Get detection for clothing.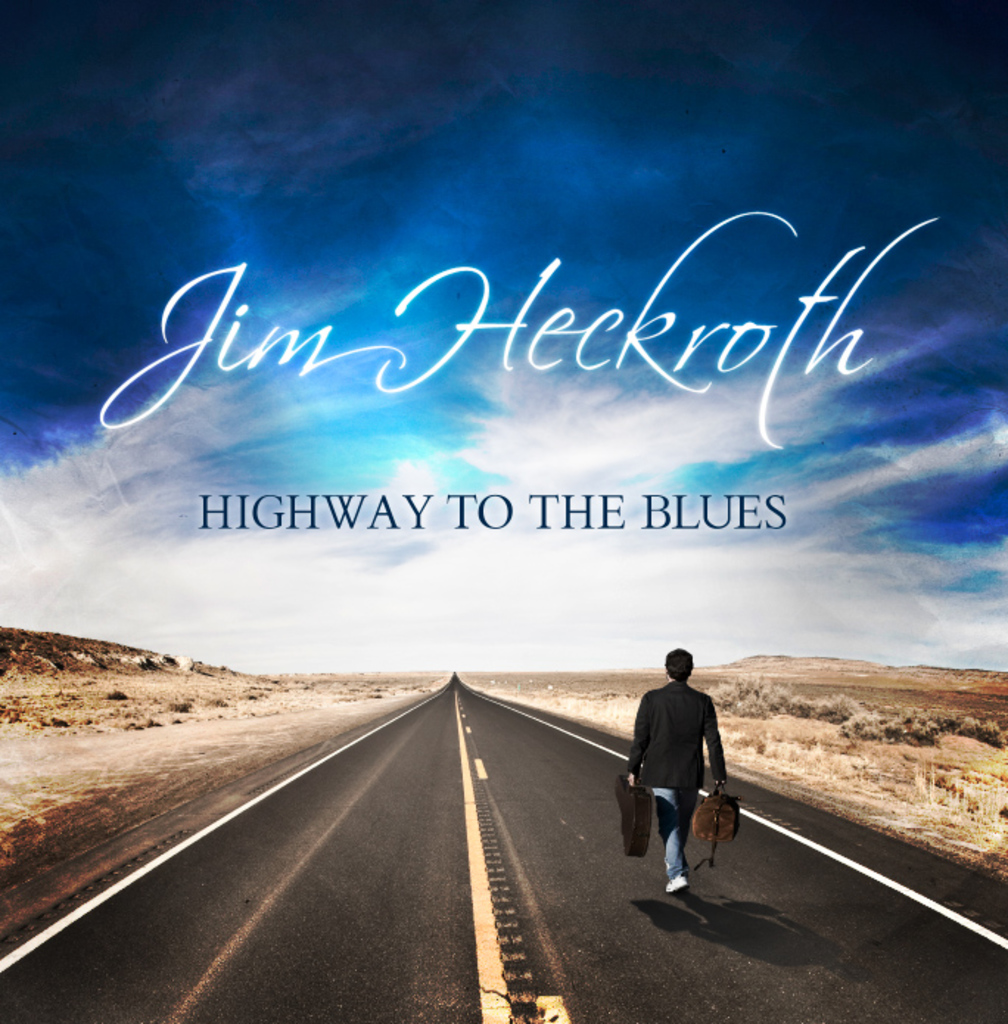
Detection: (x1=638, y1=669, x2=741, y2=878).
